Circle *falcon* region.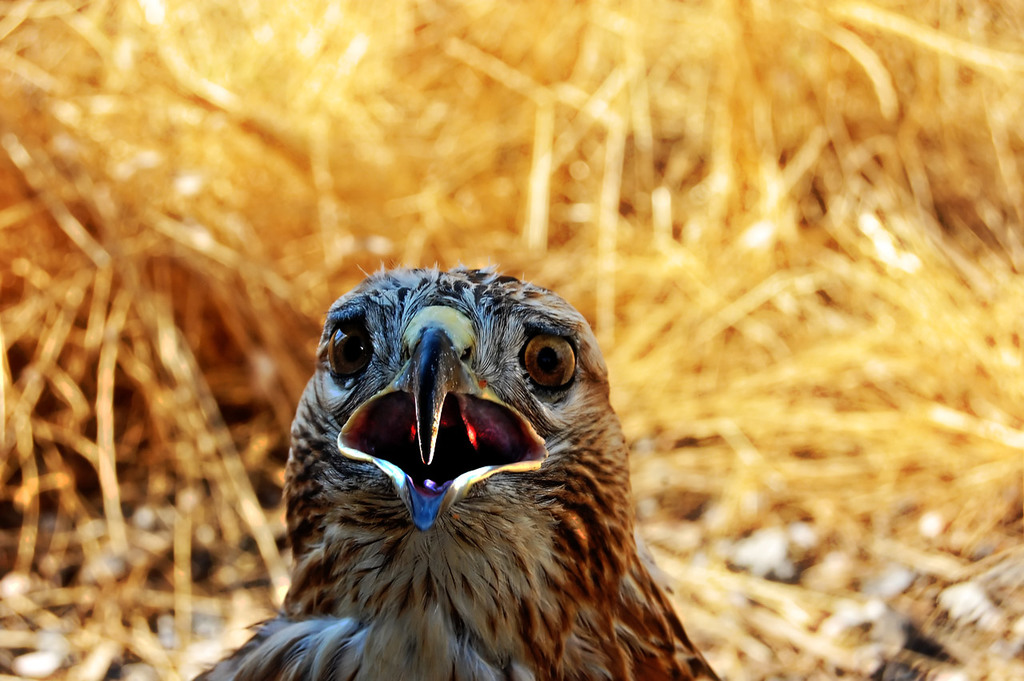
Region: bbox=(186, 261, 718, 680).
